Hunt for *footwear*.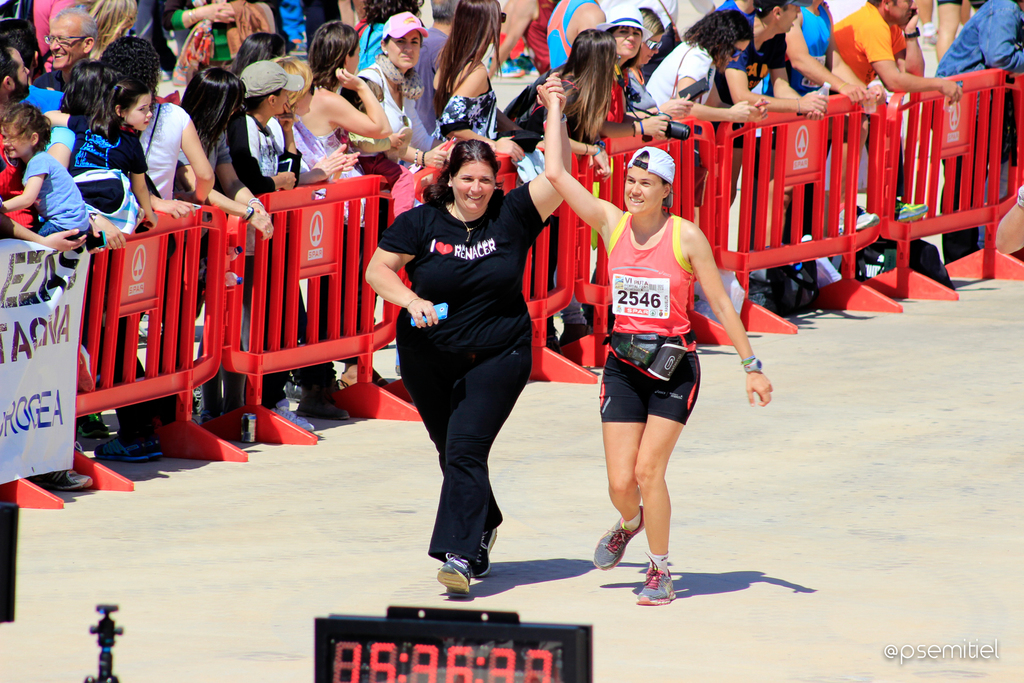
Hunted down at bbox(268, 404, 312, 432).
